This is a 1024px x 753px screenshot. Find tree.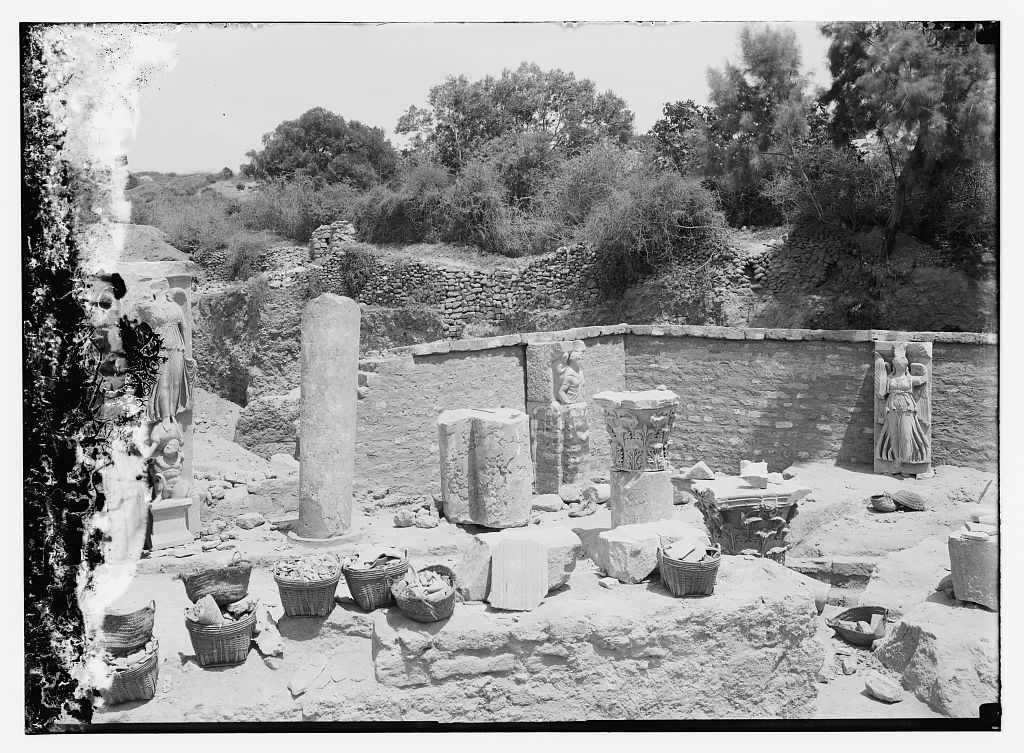
Bounding box: (x1=222, y1=90, x2=403, y2=219).
